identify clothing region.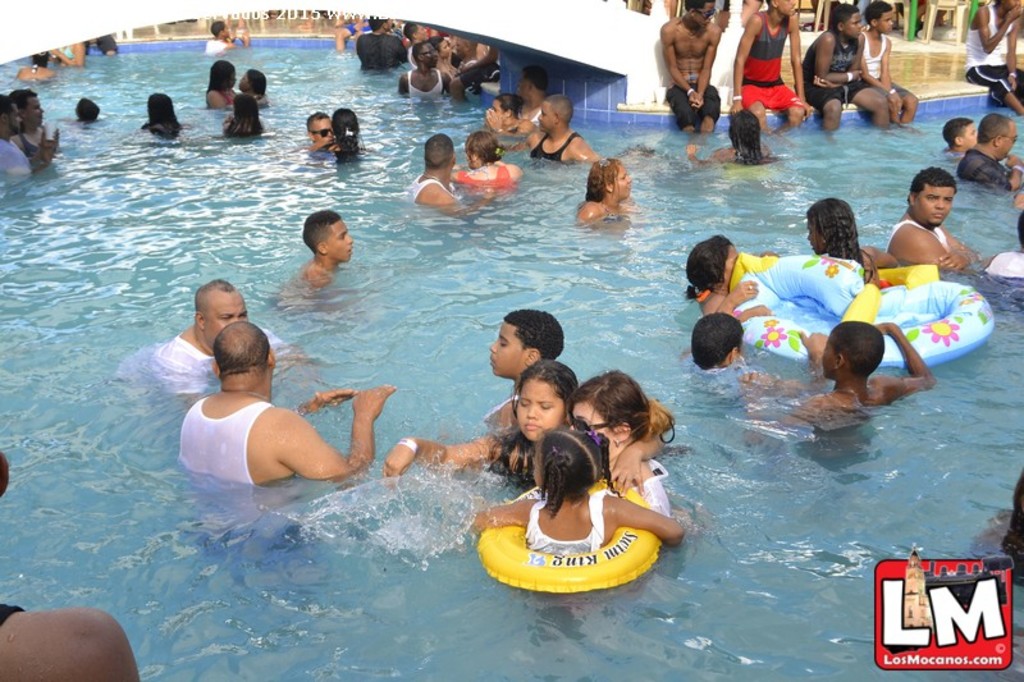
Region: BBox(22, 131, 47, 157).
